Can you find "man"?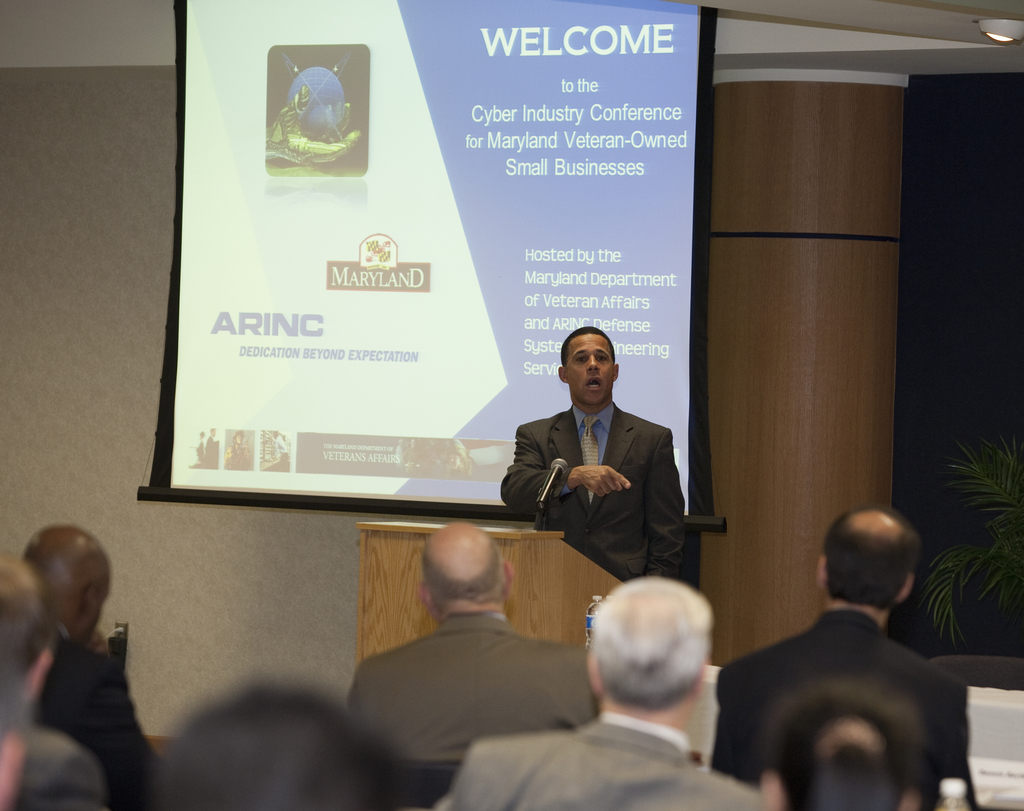
Yes, bounding box: {"x1": 704, "y1": 498, "x2": 978, "y2": 810}.
